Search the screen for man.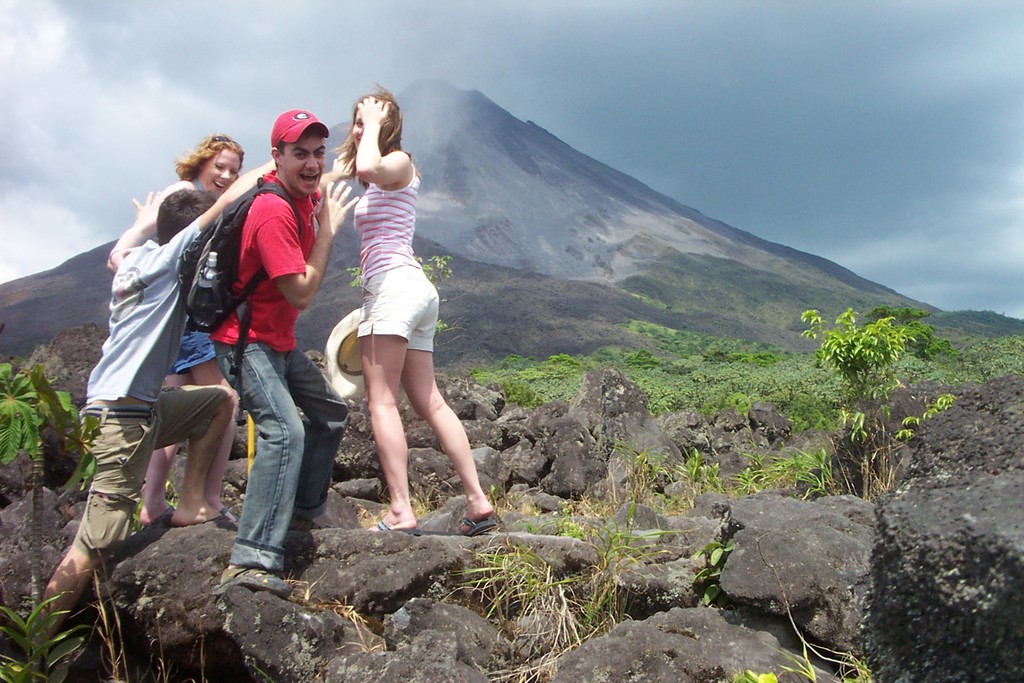
Found at (18,156,276,672).
